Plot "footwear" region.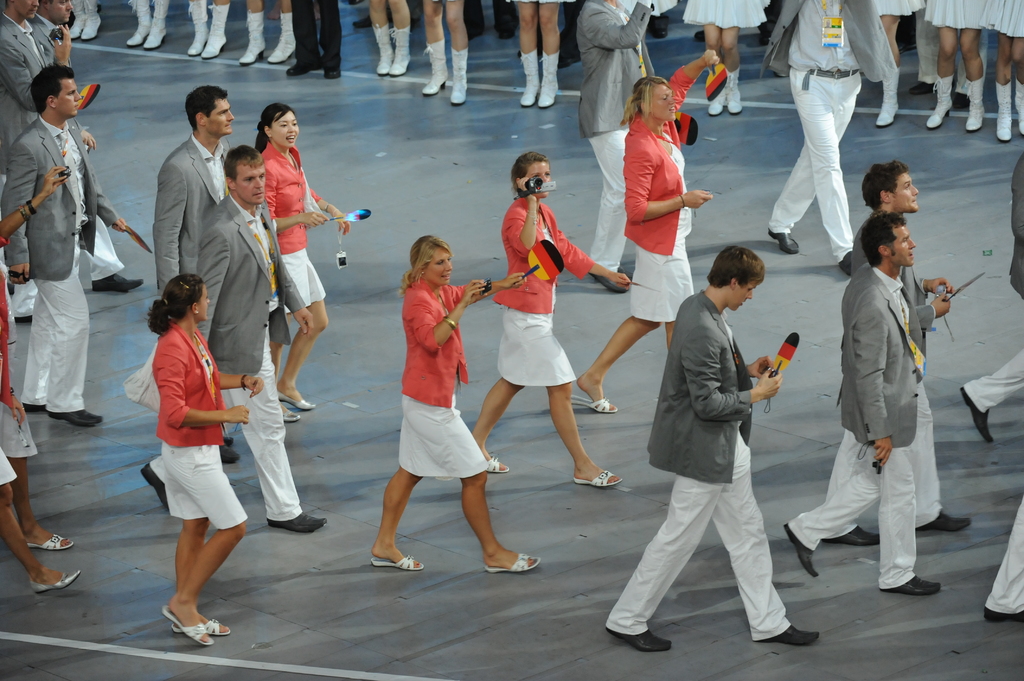
Plotted at 758,621,822,649.
